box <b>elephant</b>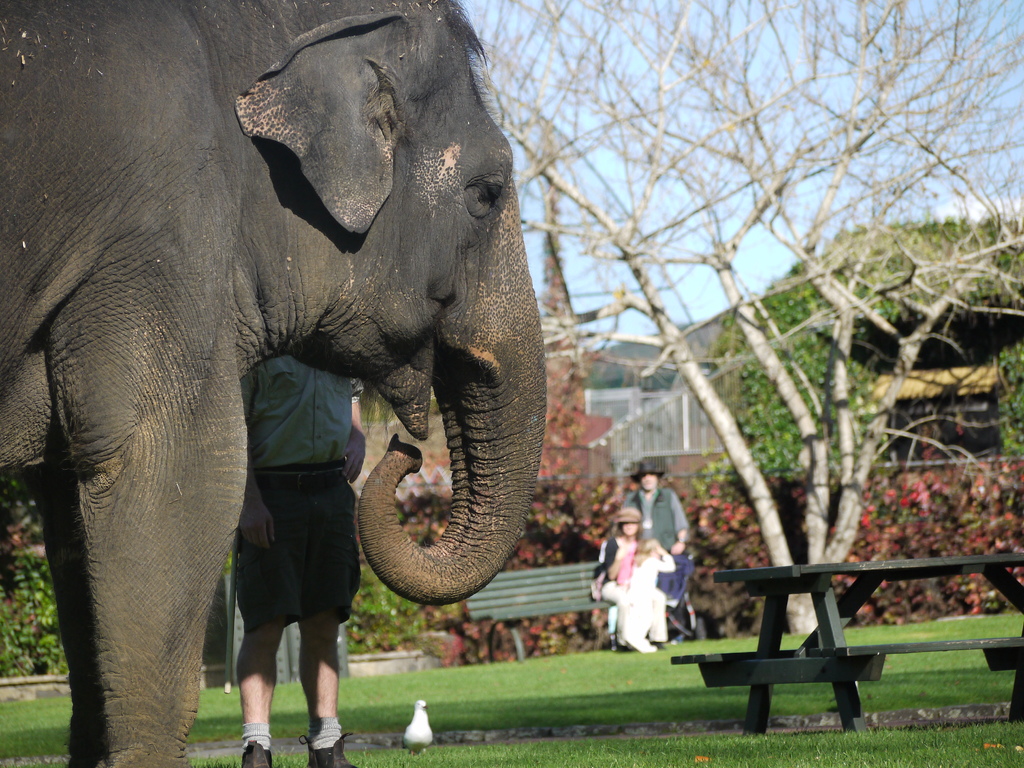
(0,0,582,745)
